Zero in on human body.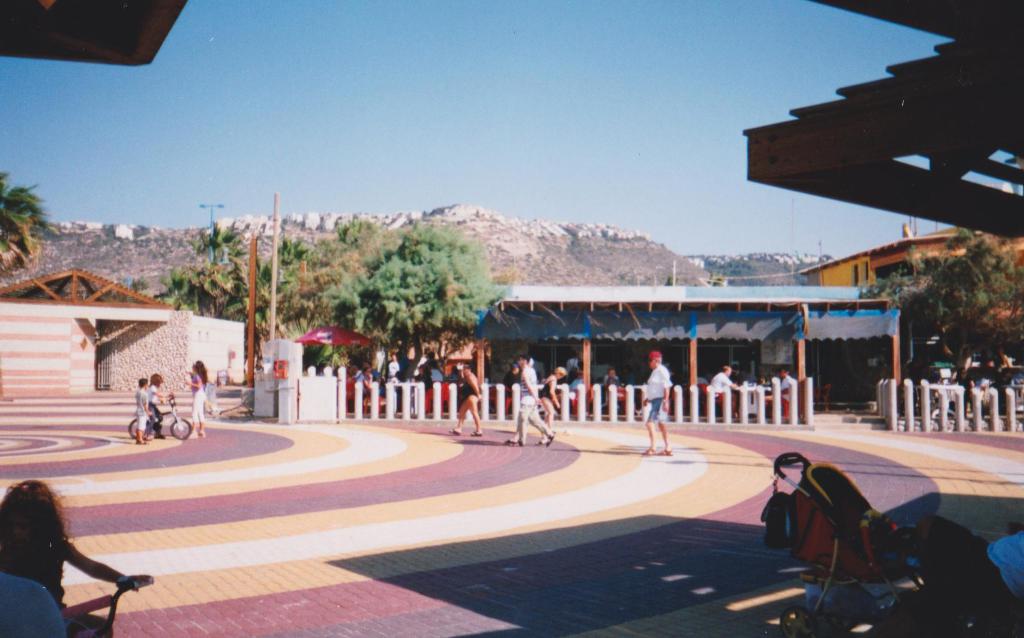
Zeroed in: [x1=645, y1=350, x2=673, y2=462].
